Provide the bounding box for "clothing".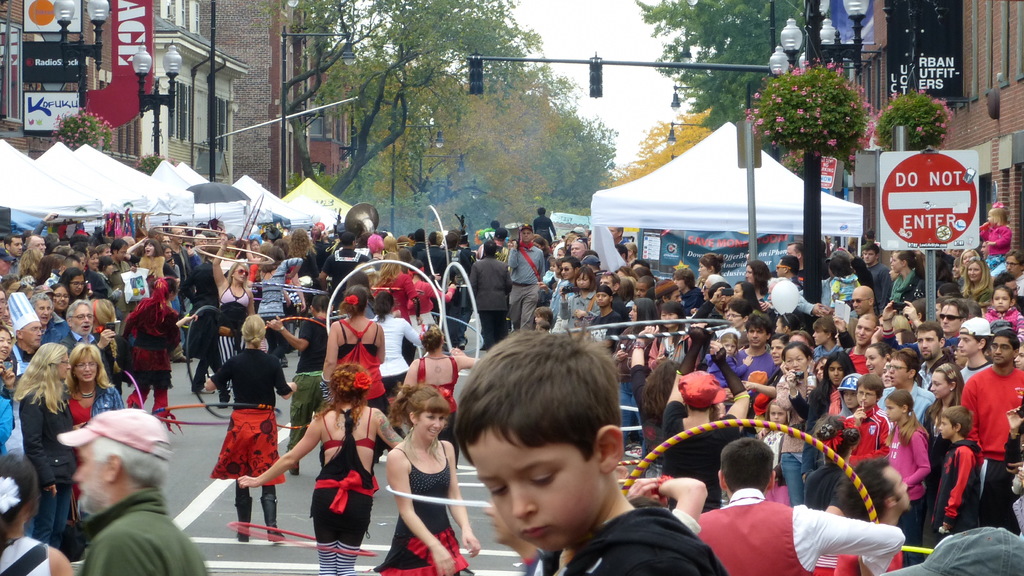
<box>884,424,937,548</box>.
